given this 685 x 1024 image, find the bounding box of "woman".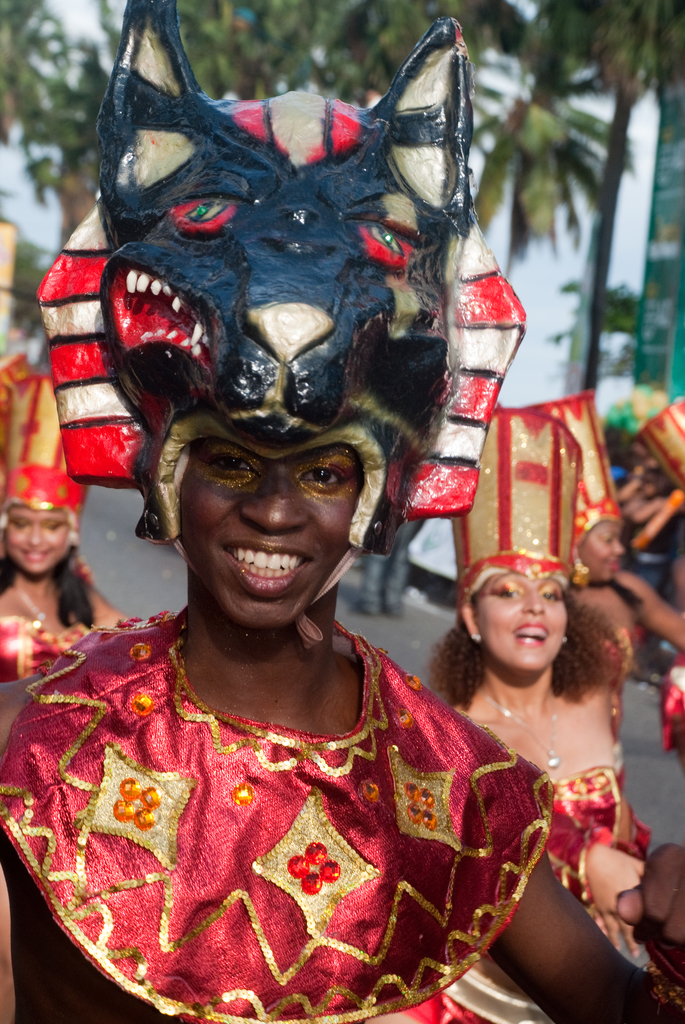
pyautogui.locateOnScreen(565, 384, 684, 673).
